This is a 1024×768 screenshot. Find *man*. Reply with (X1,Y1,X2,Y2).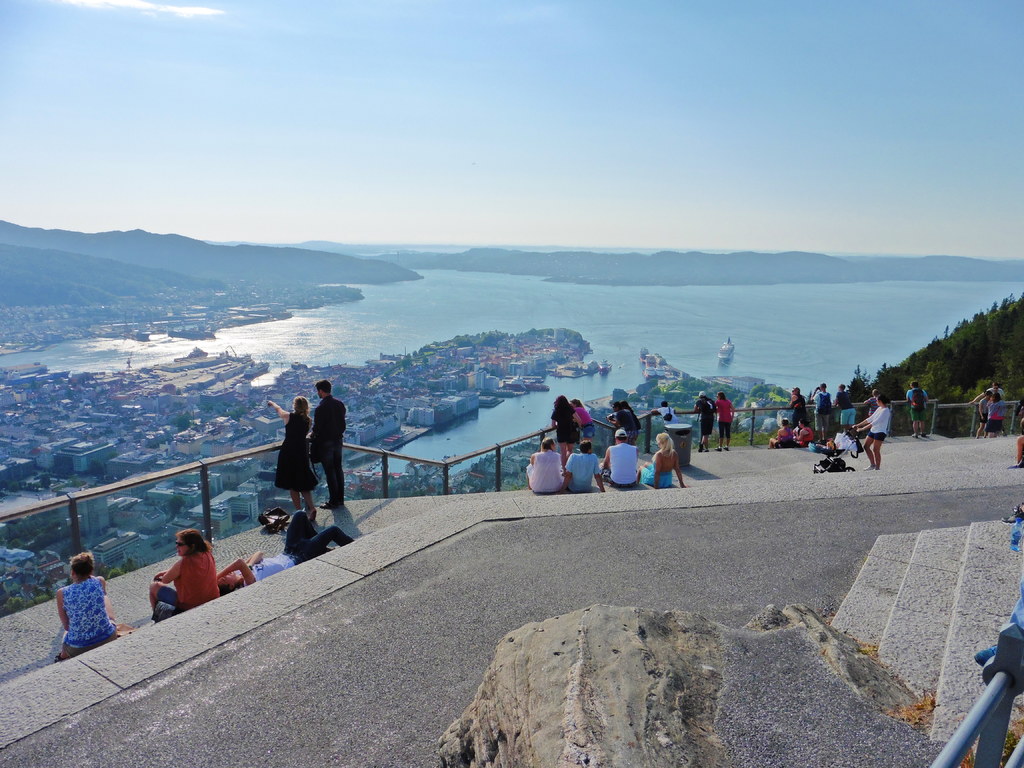
(556,440,605,495).
